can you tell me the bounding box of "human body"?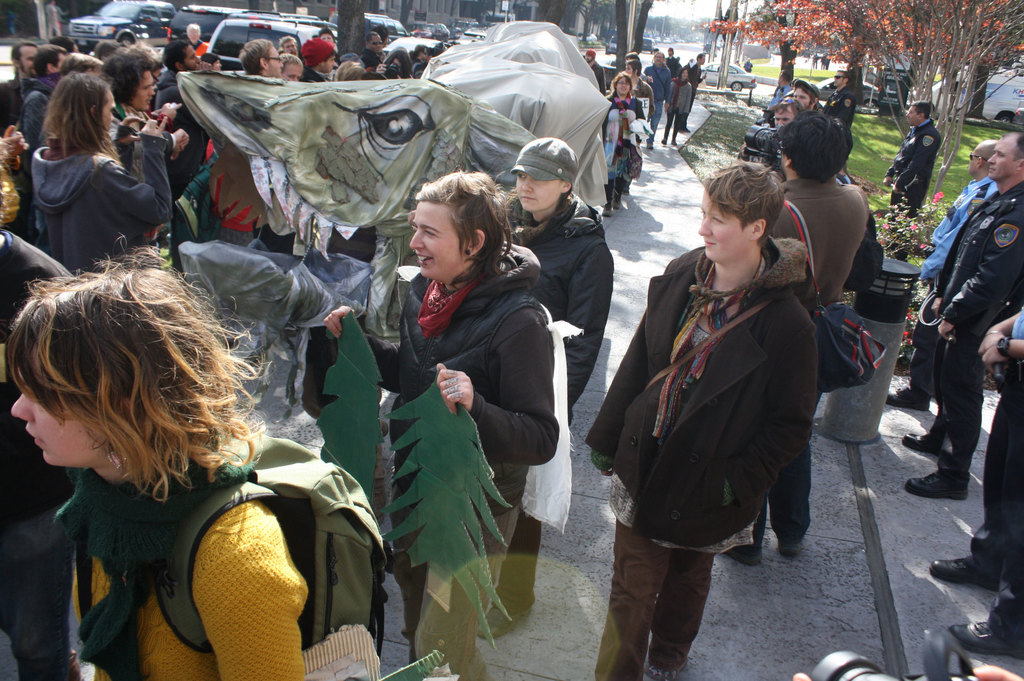
BBox(769, 111, 887, 548).
